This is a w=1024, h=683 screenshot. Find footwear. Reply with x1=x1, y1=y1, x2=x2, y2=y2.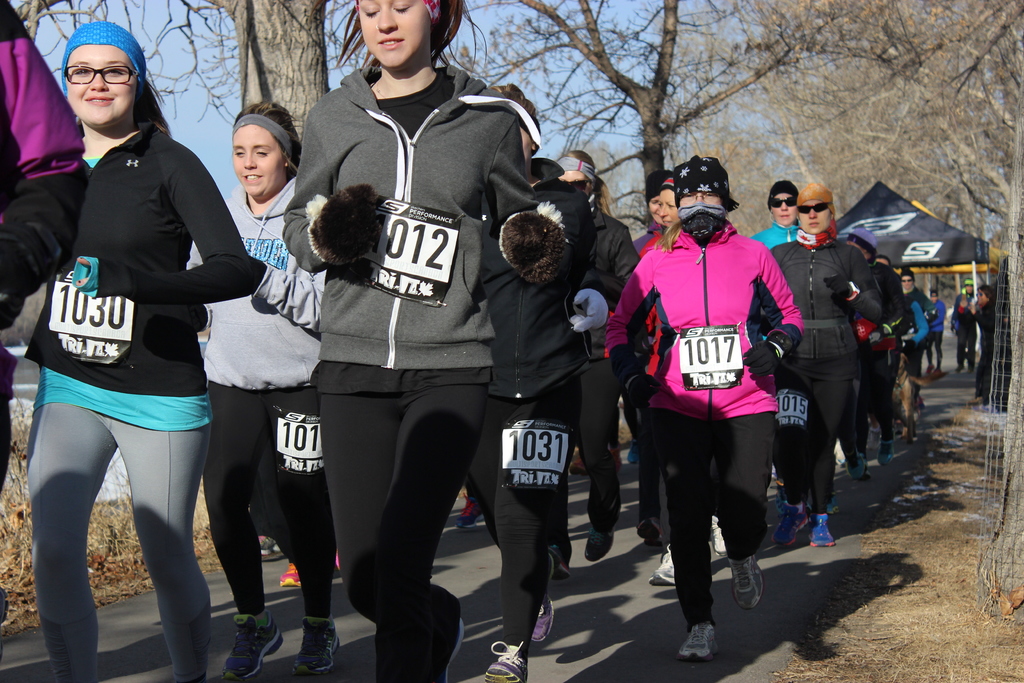
x1=294, y1=614, x2=341, y2=675.
